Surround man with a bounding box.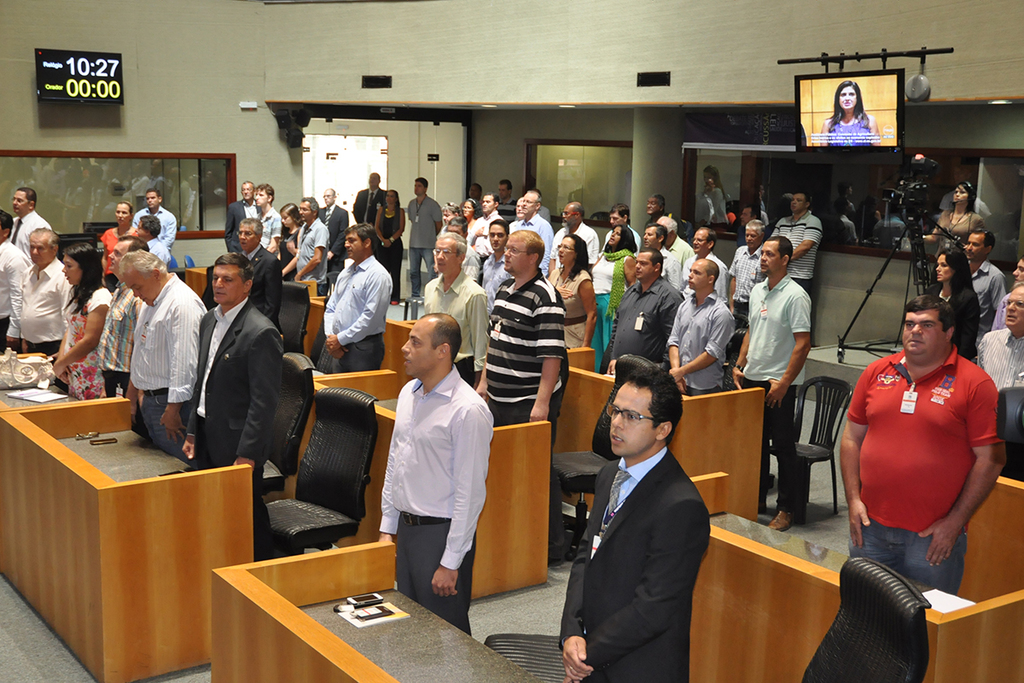
bbox(516, 187, 555, 270).
